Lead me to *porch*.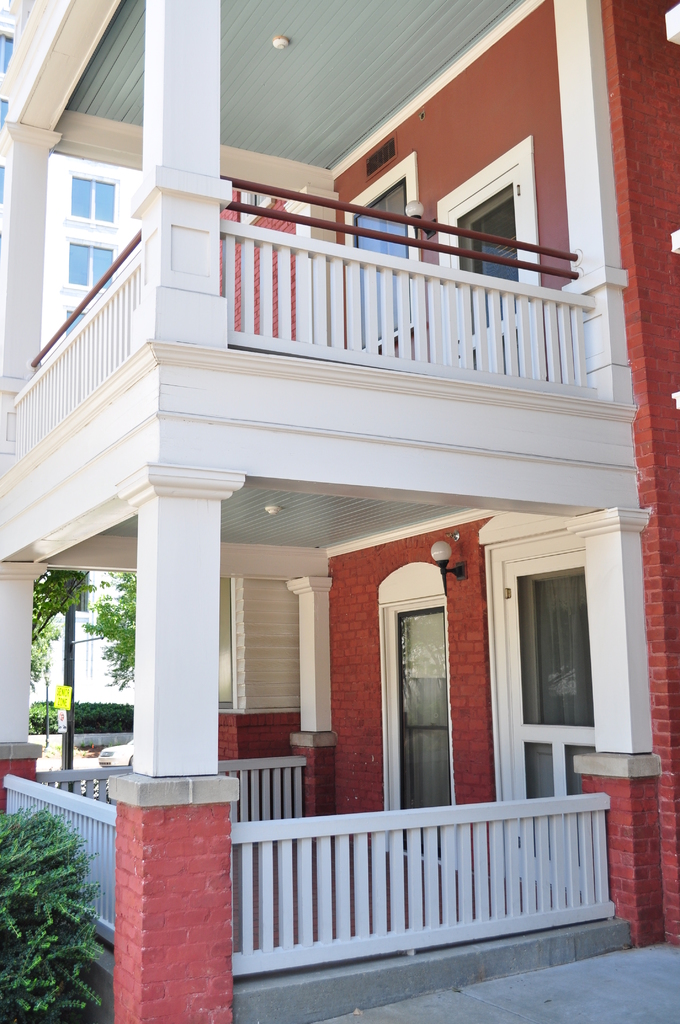
Lead to x1=9 y1=162 x2=648 y2=545.
